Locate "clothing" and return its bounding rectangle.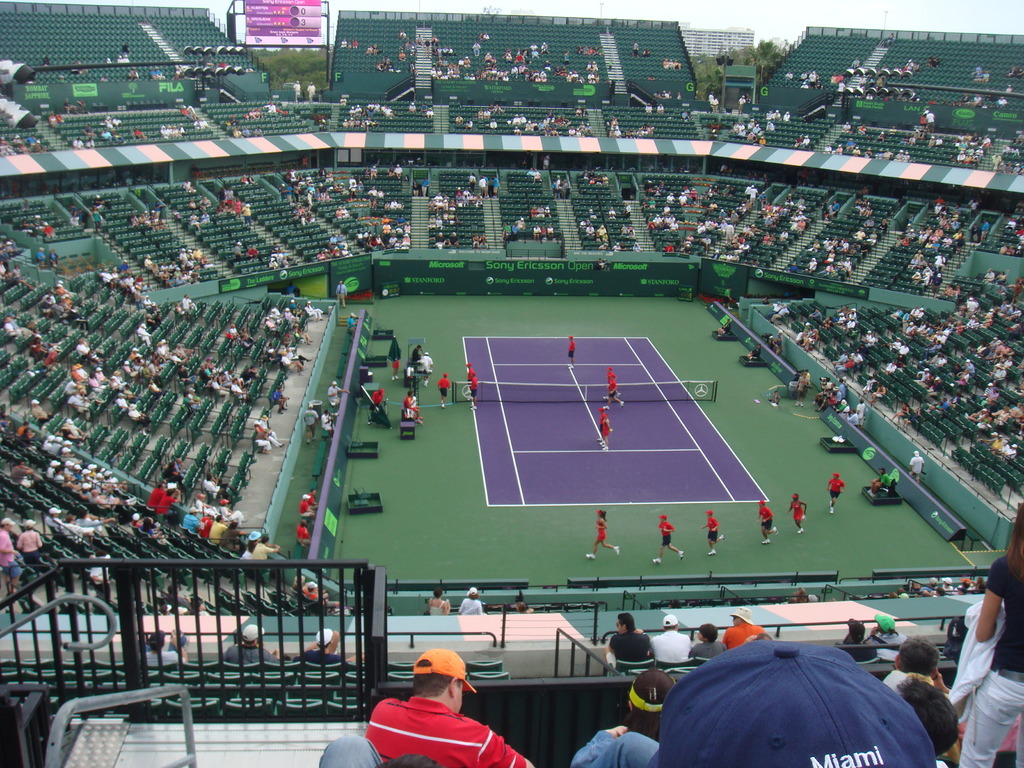
<box>220,646,278,667</box>.
